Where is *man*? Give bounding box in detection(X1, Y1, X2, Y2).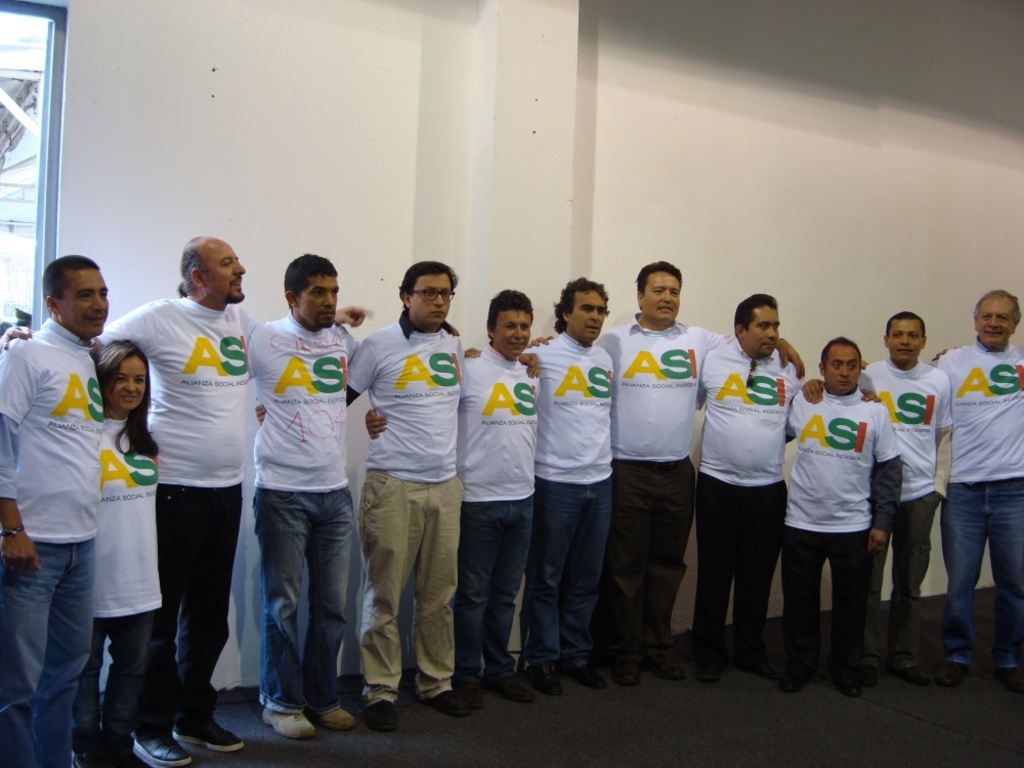
detection(461, 276, 615, 696).
